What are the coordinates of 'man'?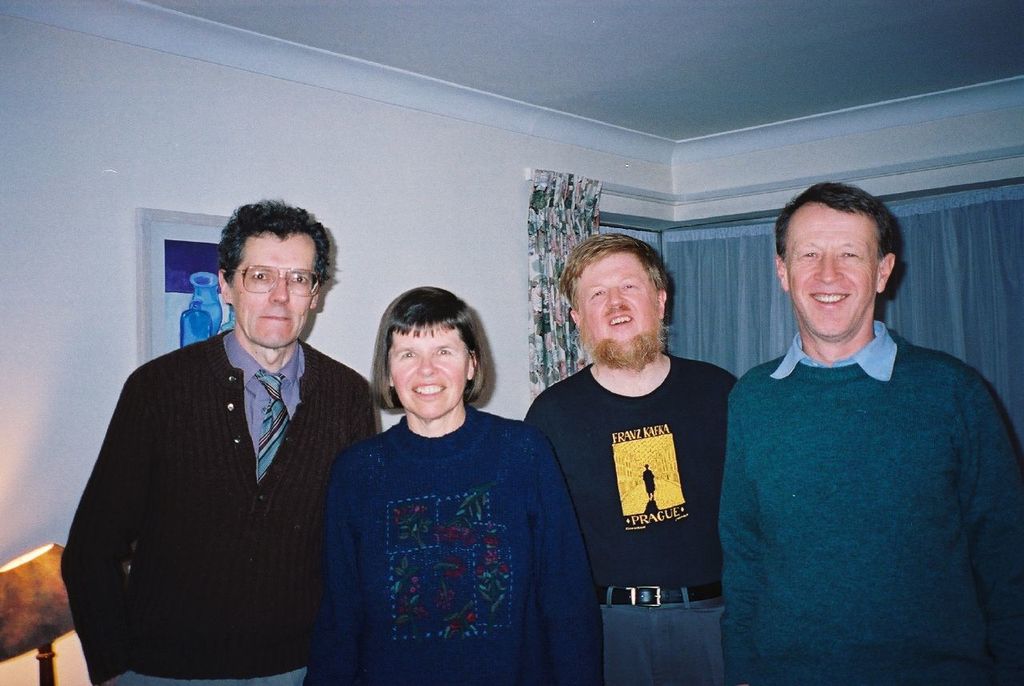
61, 201, 374, 684.
